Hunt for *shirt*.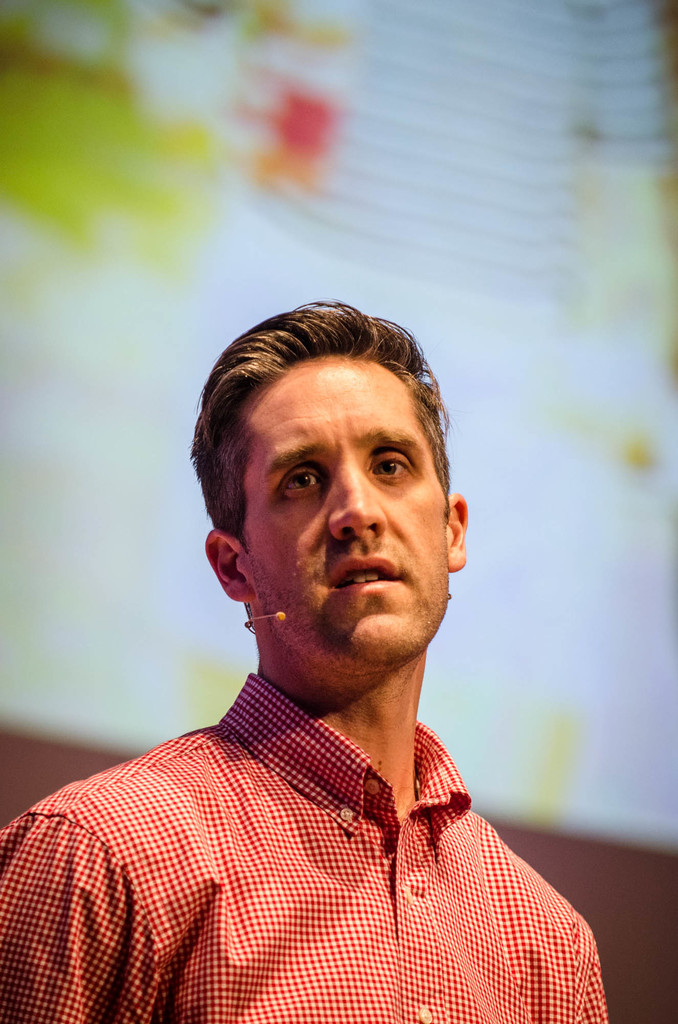
Hunted down at [x1=0, y1=668, x2=606, y2=1021].
